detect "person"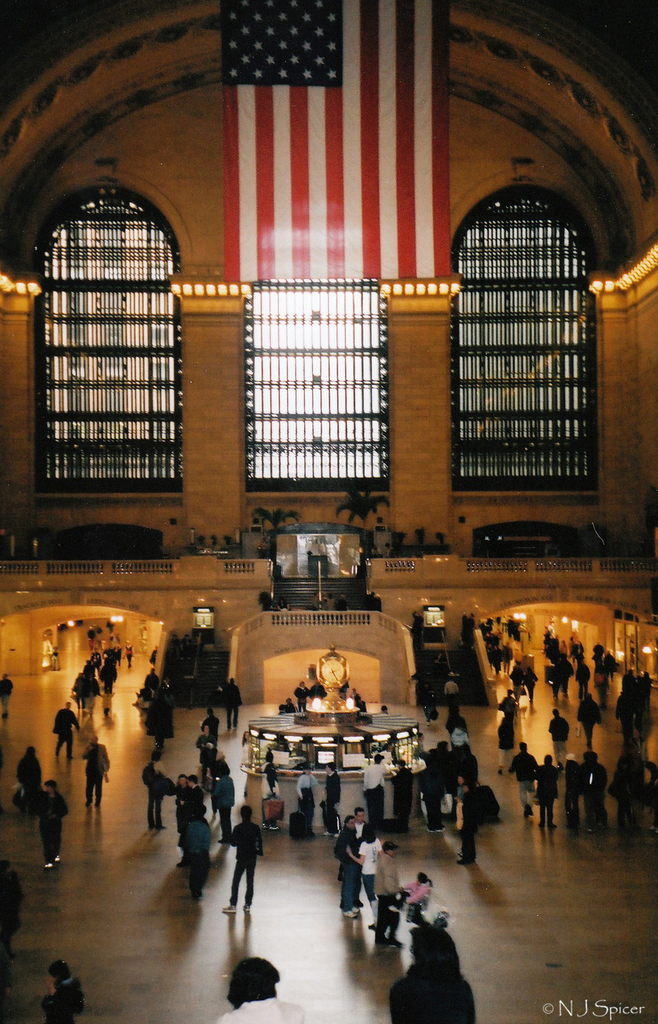
(left=78, top=735, right=111, bottom=812)
